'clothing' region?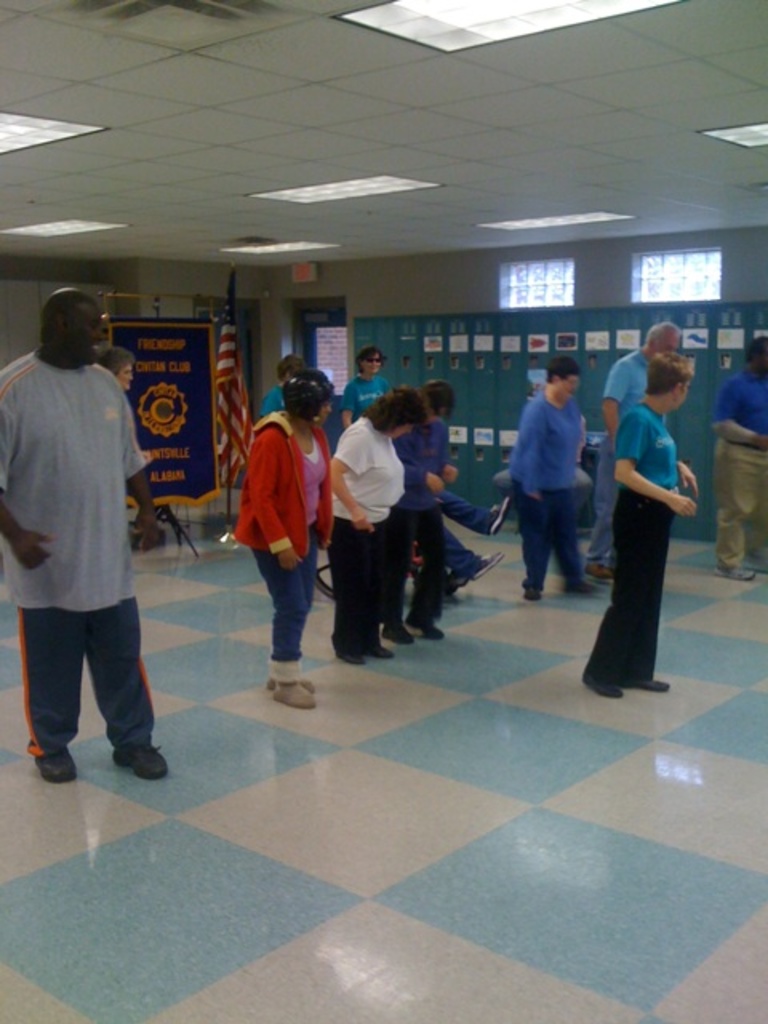
bbox(576, 395, 685, 686)
